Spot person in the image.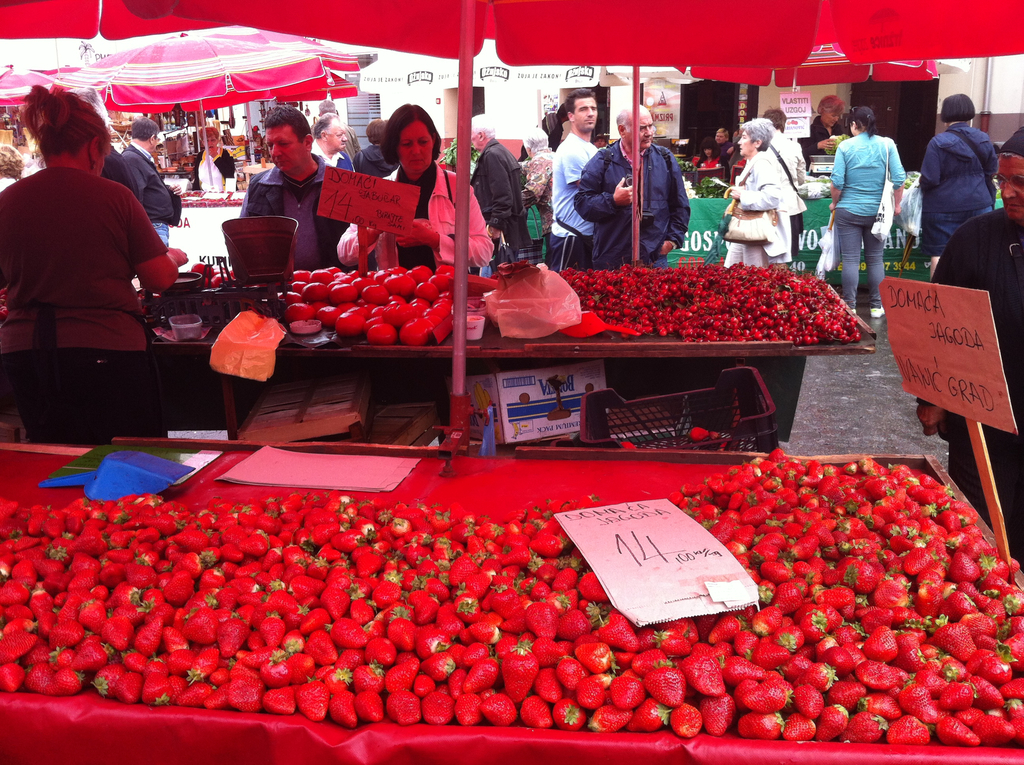
person found at 831, 103, 909, 321.
